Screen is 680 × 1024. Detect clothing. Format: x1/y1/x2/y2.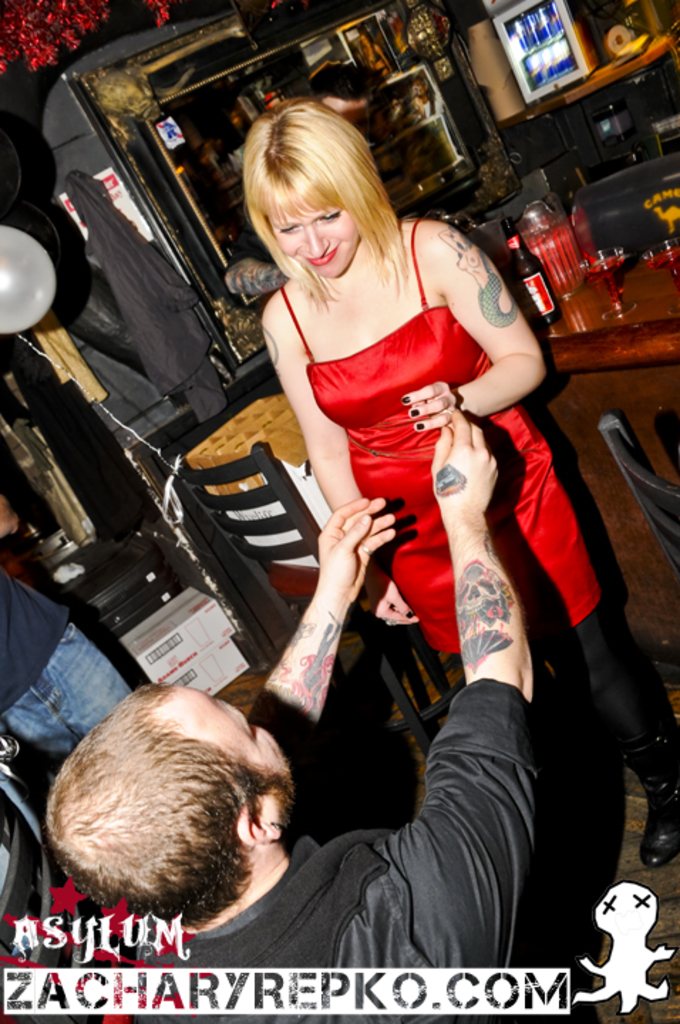
134/677/545/1023.
